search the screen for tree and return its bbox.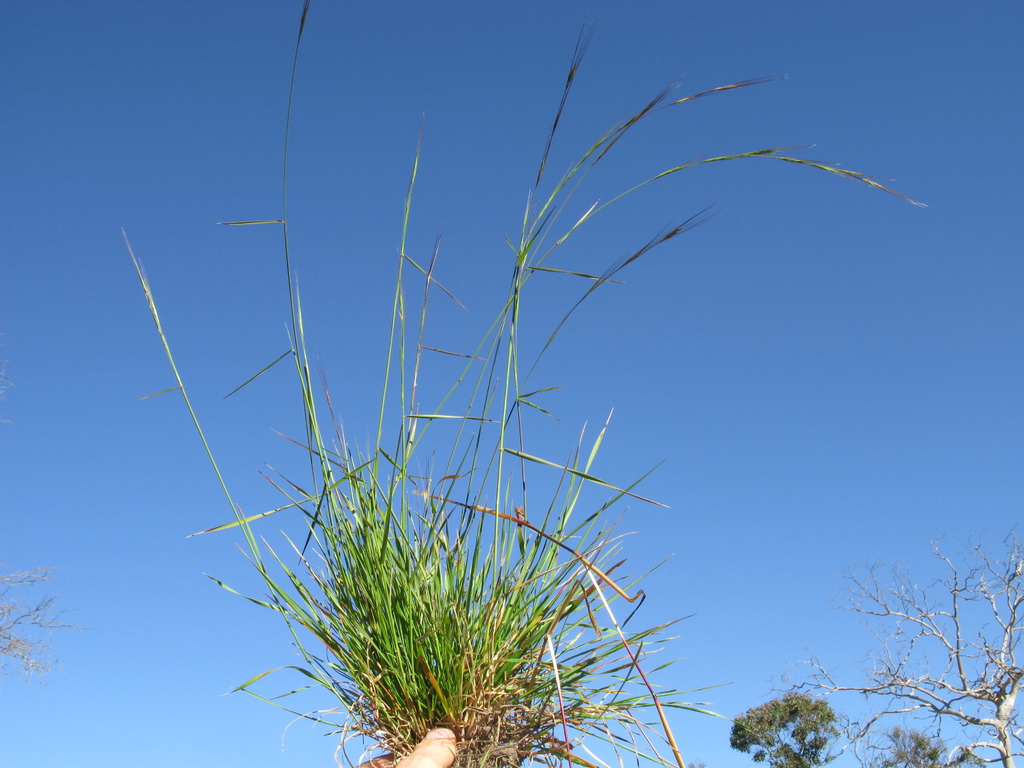
Found: locate(767, 539, 1023, 767).
